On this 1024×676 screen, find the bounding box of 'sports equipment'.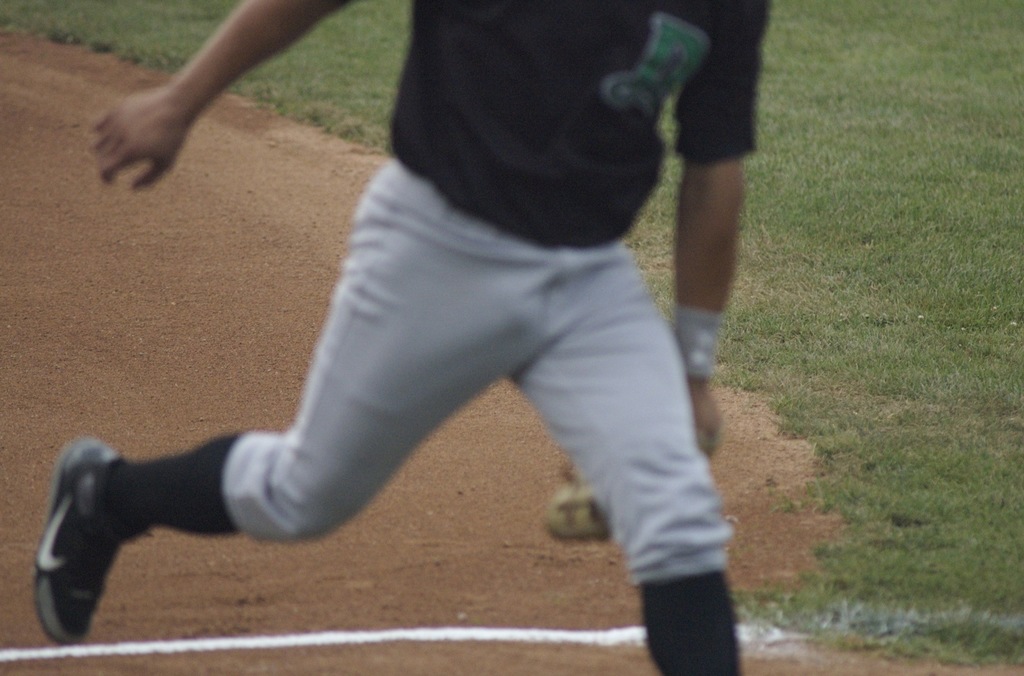
Bounding box: {"left": 544, "top": 477, "right": 616, "bottom": 537}.
